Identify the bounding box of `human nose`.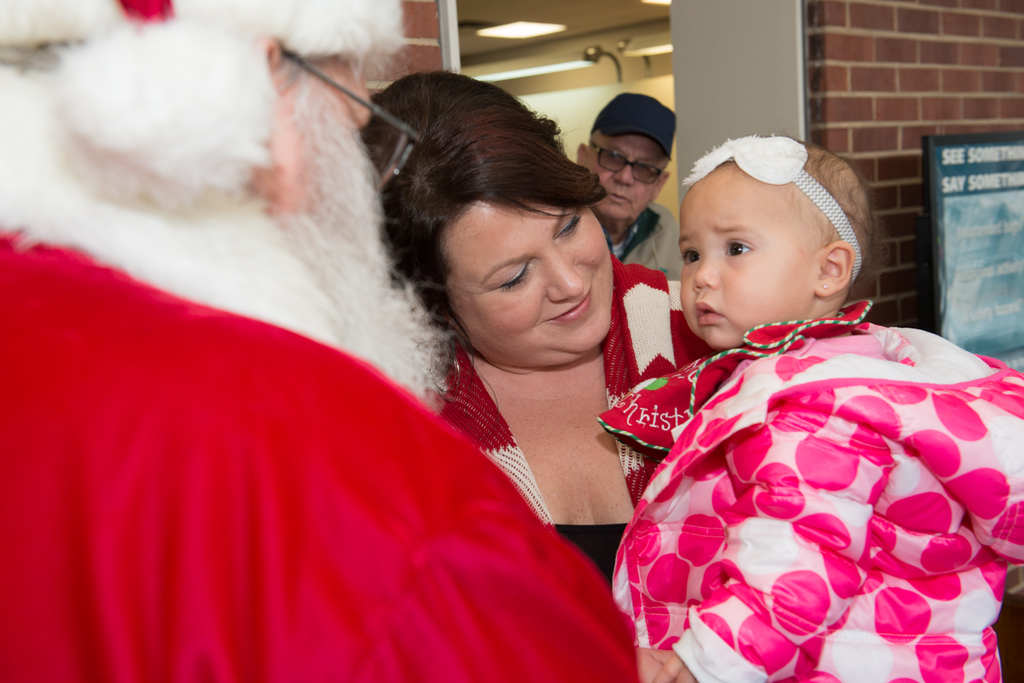
[543,251,582,305].
